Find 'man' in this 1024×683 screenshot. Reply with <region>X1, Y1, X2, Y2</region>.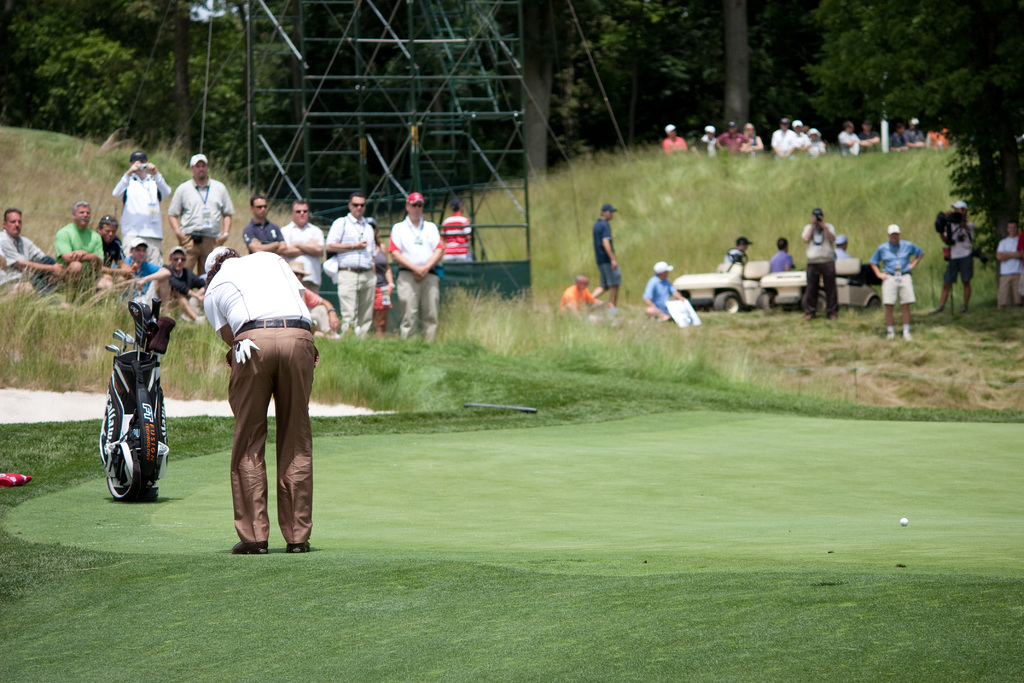
<region>114, 151, 170, 259</region>.
